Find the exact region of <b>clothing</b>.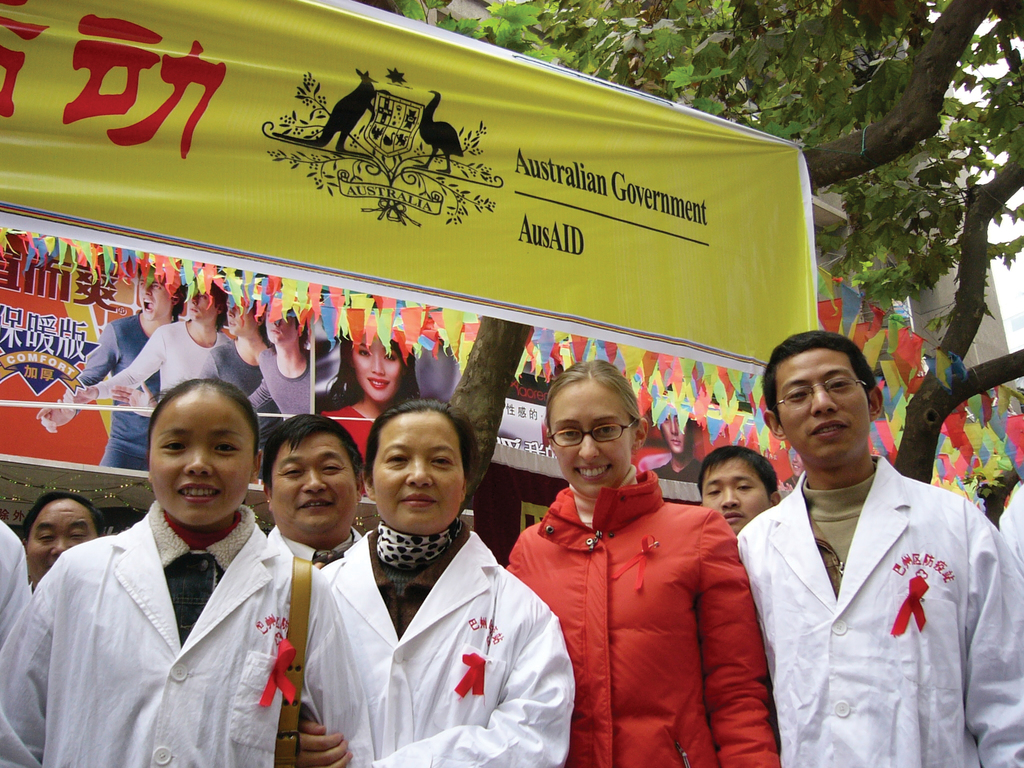
Exact region: [328, 399, 376, 466].
